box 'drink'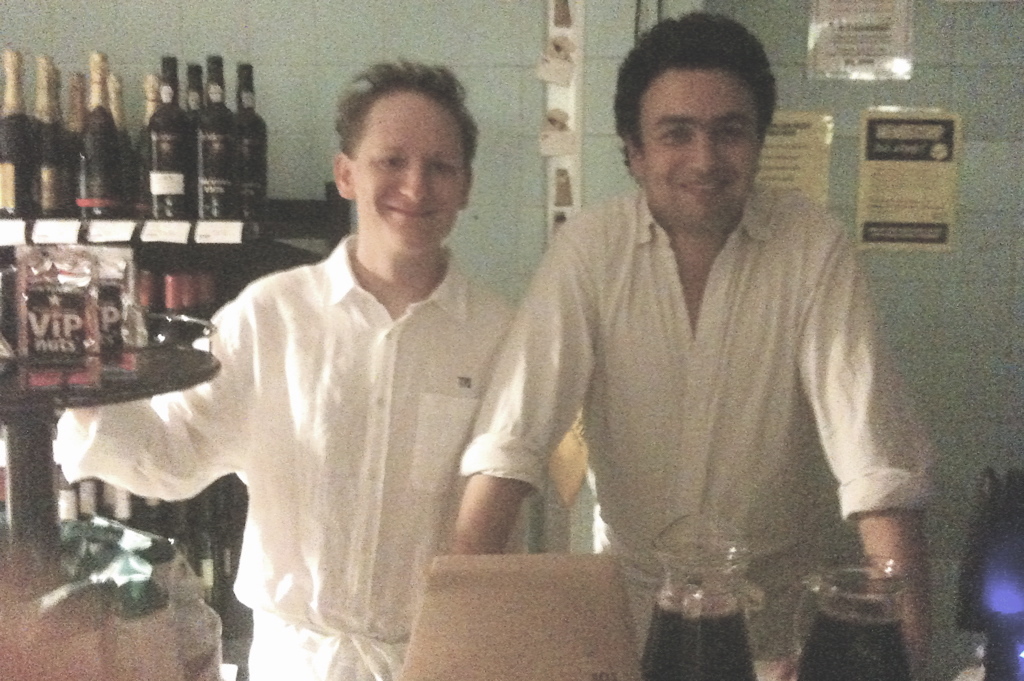
x1=795, y1=611, x2=912, y2=680
